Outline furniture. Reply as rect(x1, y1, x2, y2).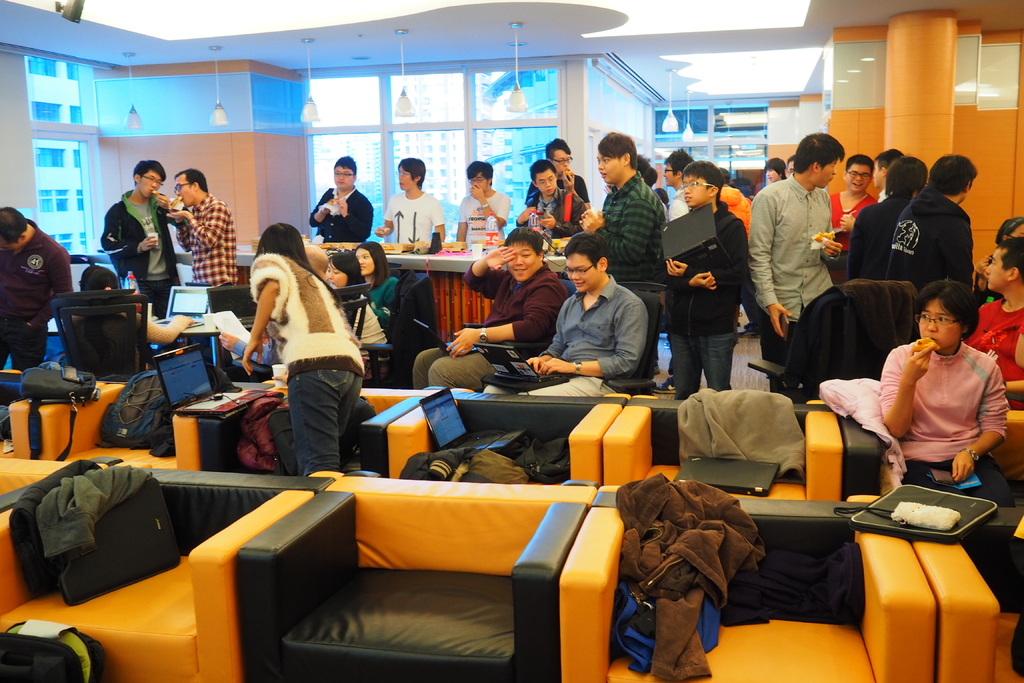
rect(0, 373, 1023, 506).
